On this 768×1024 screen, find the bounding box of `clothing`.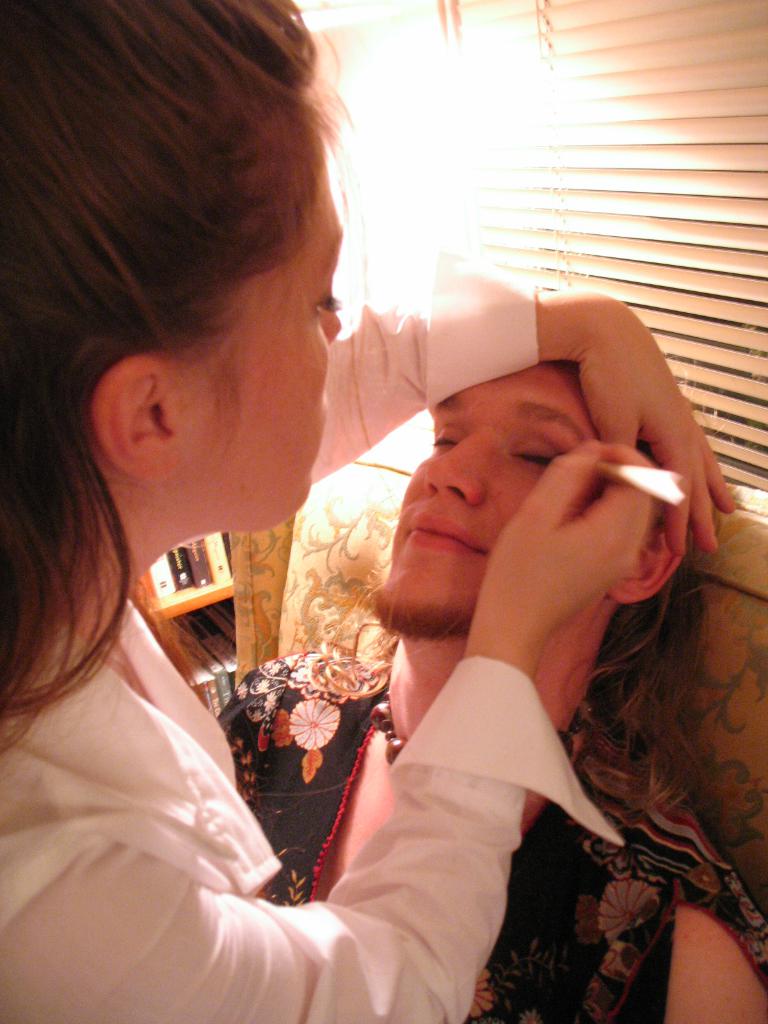
Bounding box: 210,659,767,1023.
